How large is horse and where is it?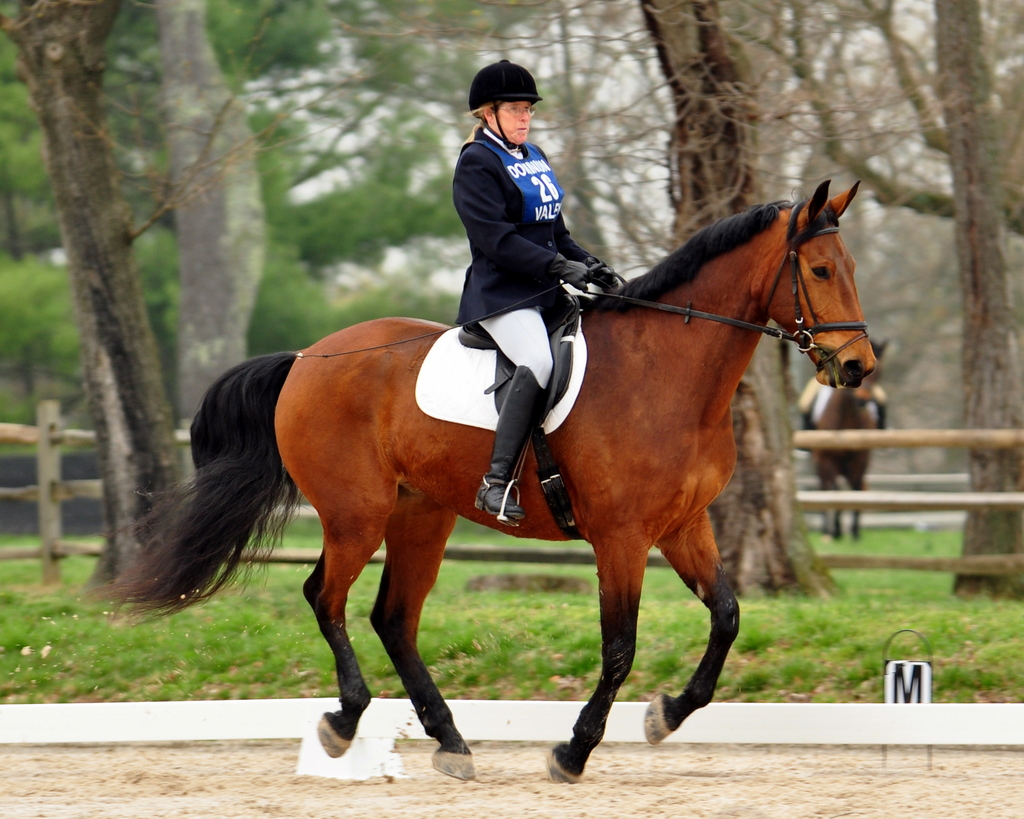
Bounding box: crop(801, 345, 886, 543).
